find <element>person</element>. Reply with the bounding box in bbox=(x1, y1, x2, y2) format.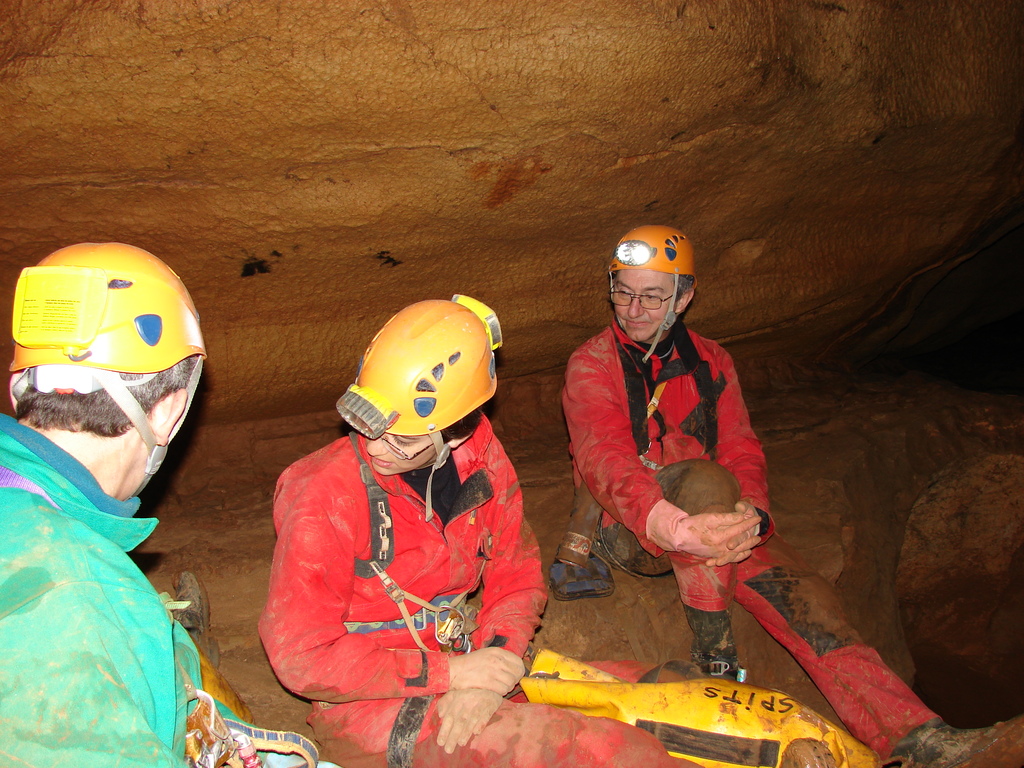
bbox=(0, 237, 344, 767).
